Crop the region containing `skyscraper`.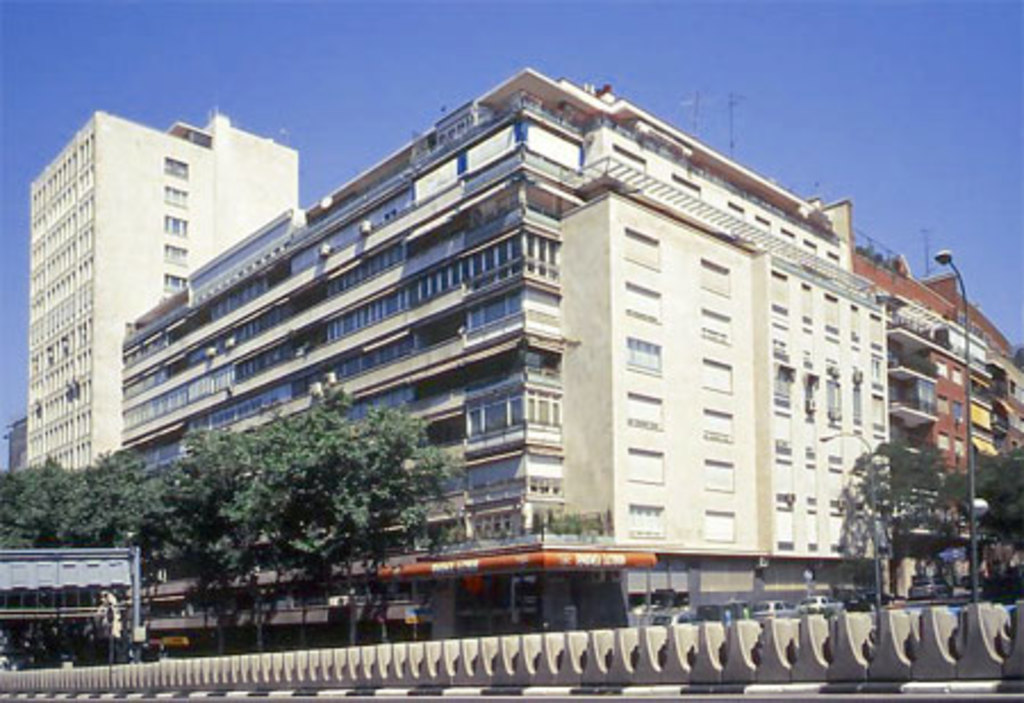
Crop region: left=123, top=68, right=906, bottom=653.
